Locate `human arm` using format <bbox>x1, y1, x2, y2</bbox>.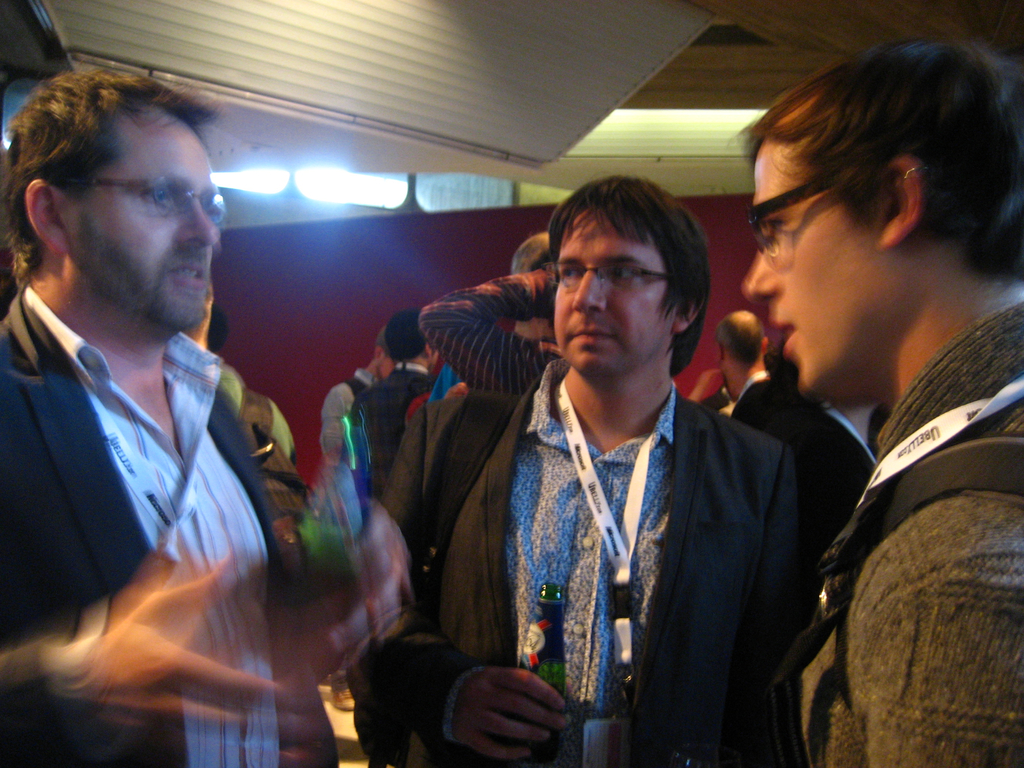
<bbox>419, 266, 546, 397</bbox>.
